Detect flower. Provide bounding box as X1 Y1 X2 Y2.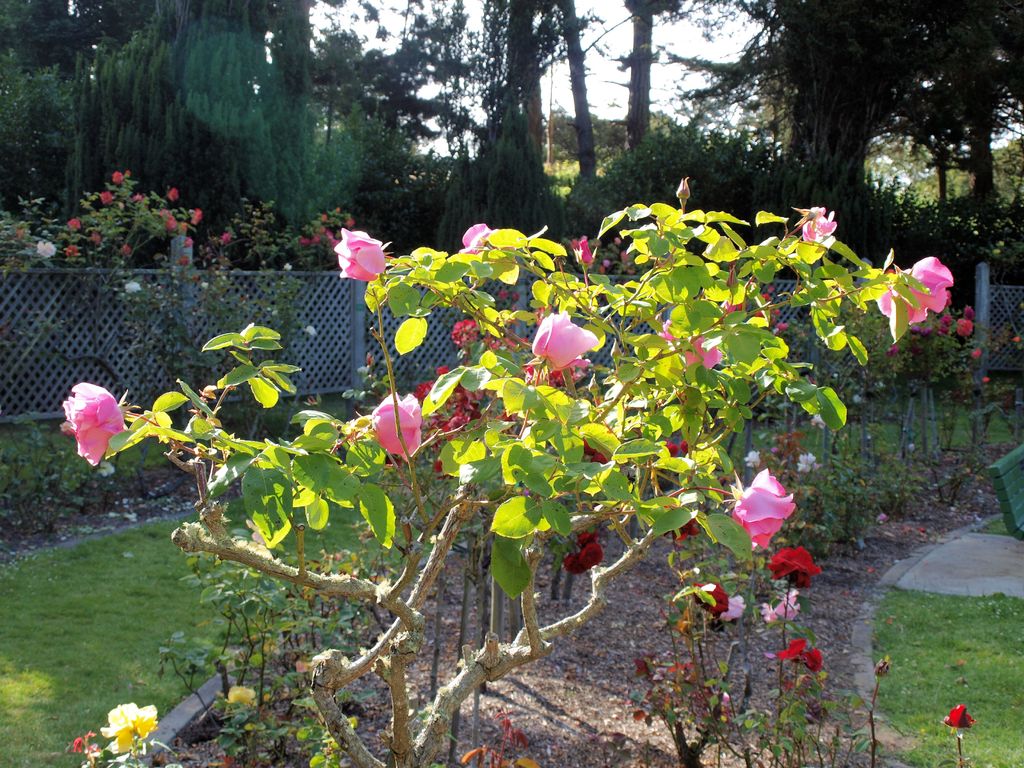
67 248 79 261.
